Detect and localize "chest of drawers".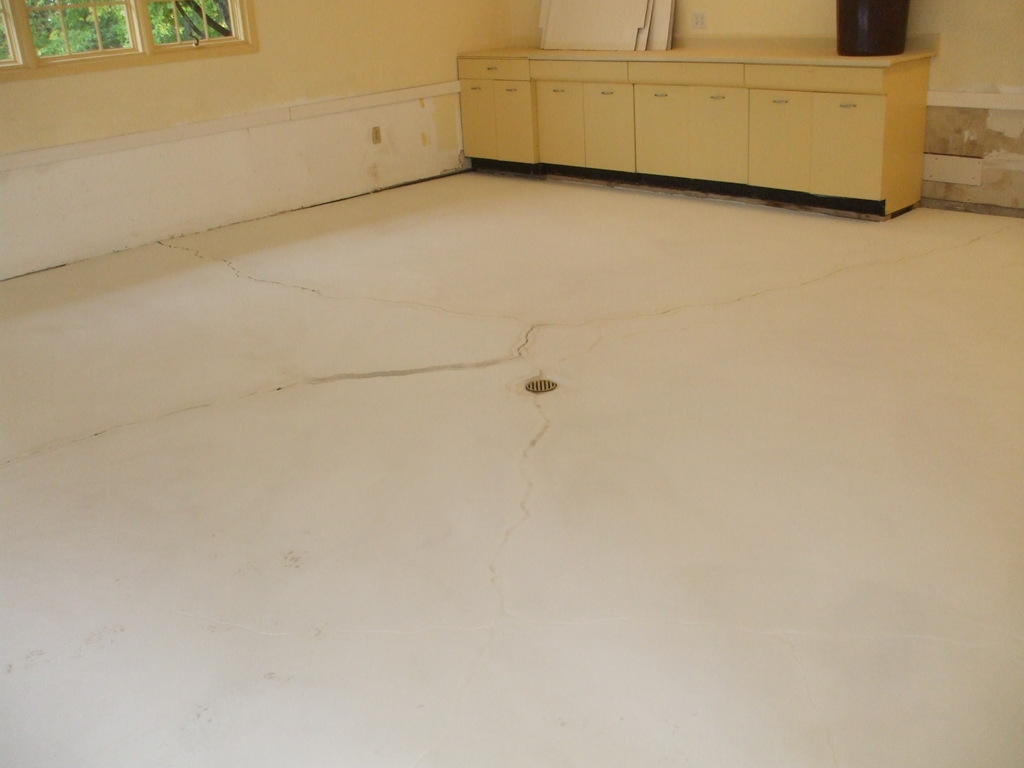
Localized at locate(455, 43, 941, 221).
